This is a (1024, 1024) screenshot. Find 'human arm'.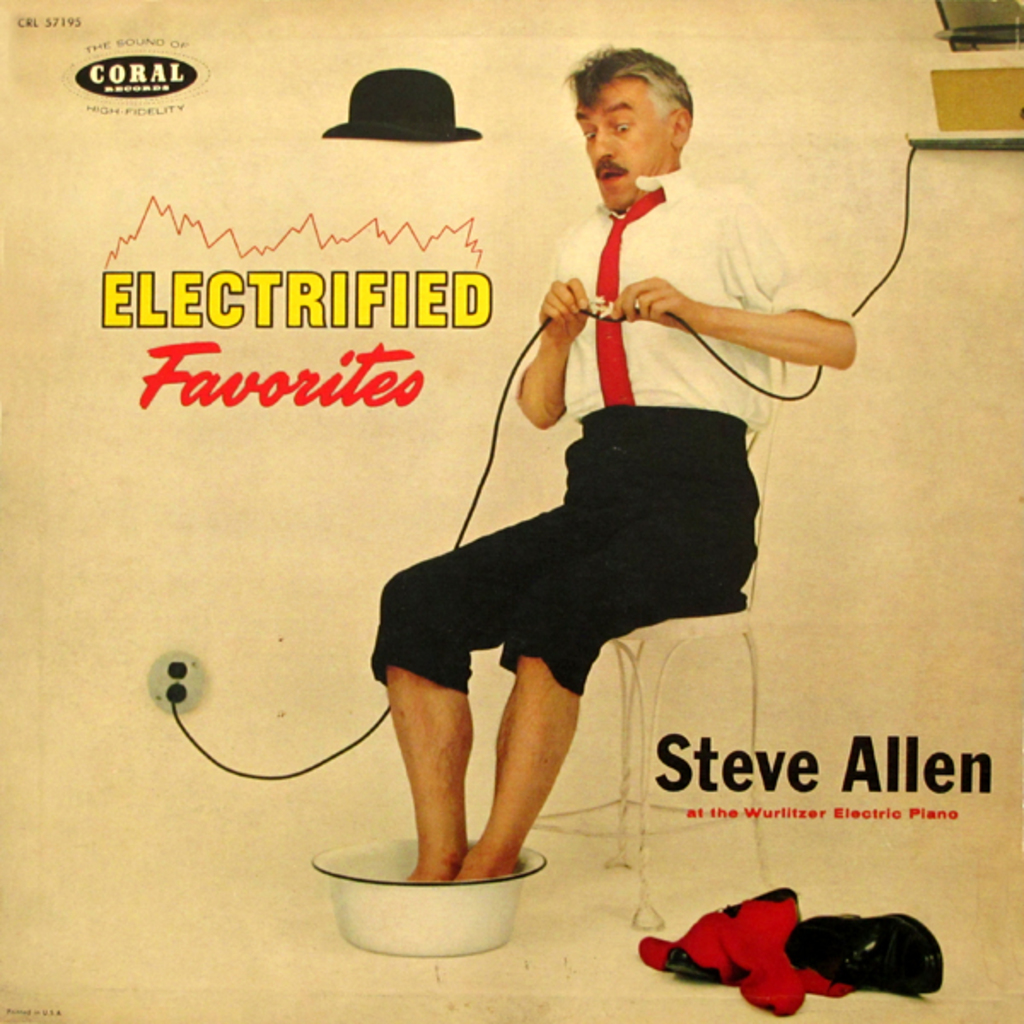
Bounding box: x1=507, y1=237, x2=596, y2=445.
